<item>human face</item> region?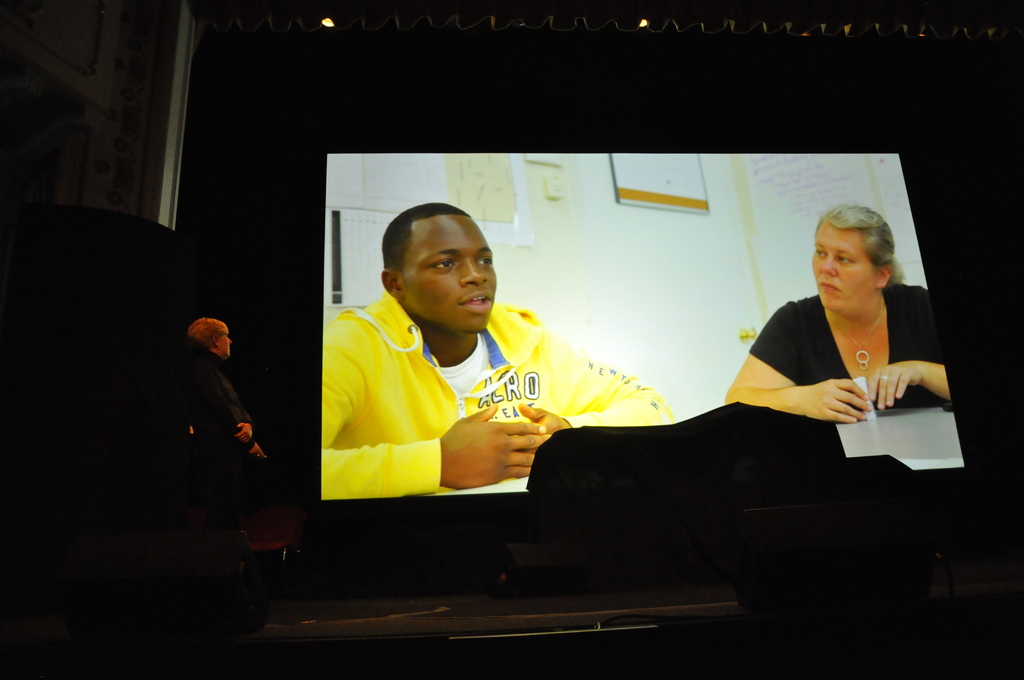
<box>220,334,235,359</box>
